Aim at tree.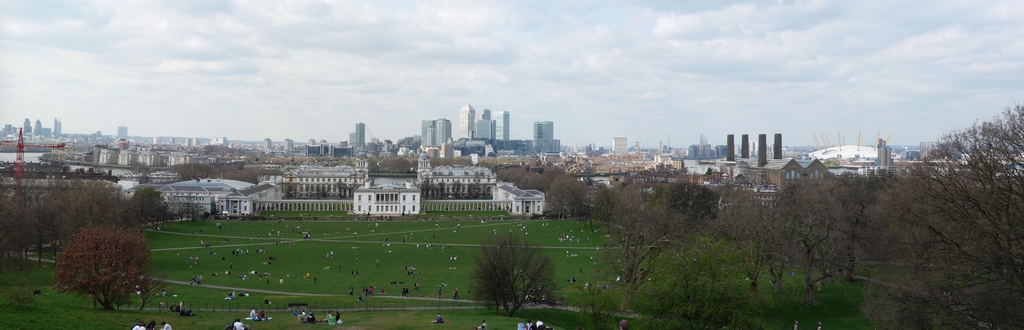
Aimed at box(45, 221, 150, 322).
